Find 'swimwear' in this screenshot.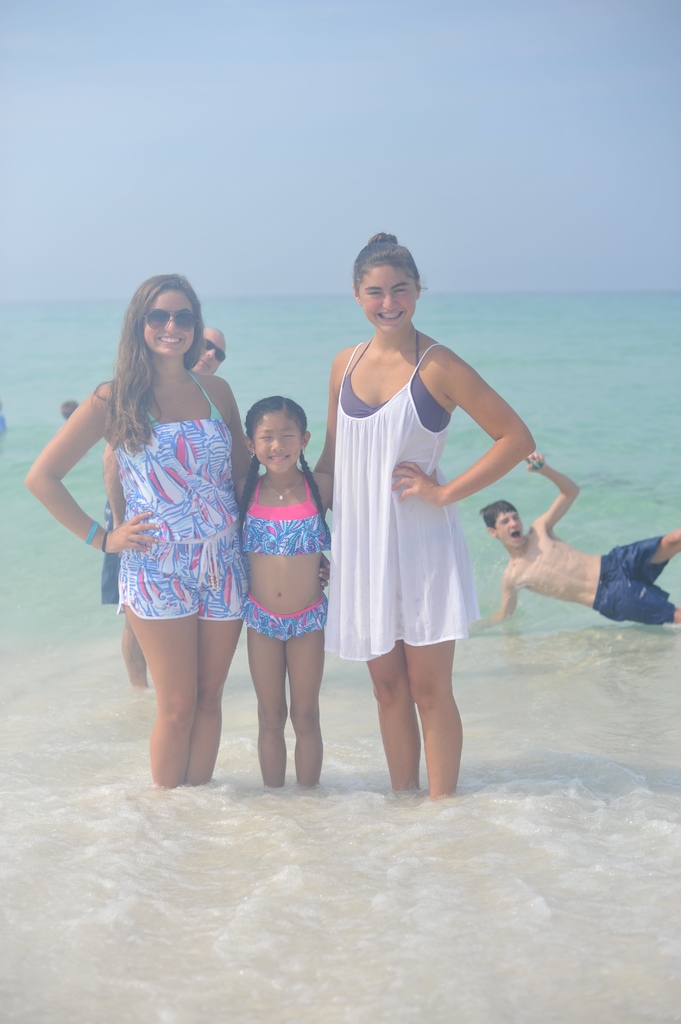
The bounding box for 'swimwear' is 106,363,253,622.
